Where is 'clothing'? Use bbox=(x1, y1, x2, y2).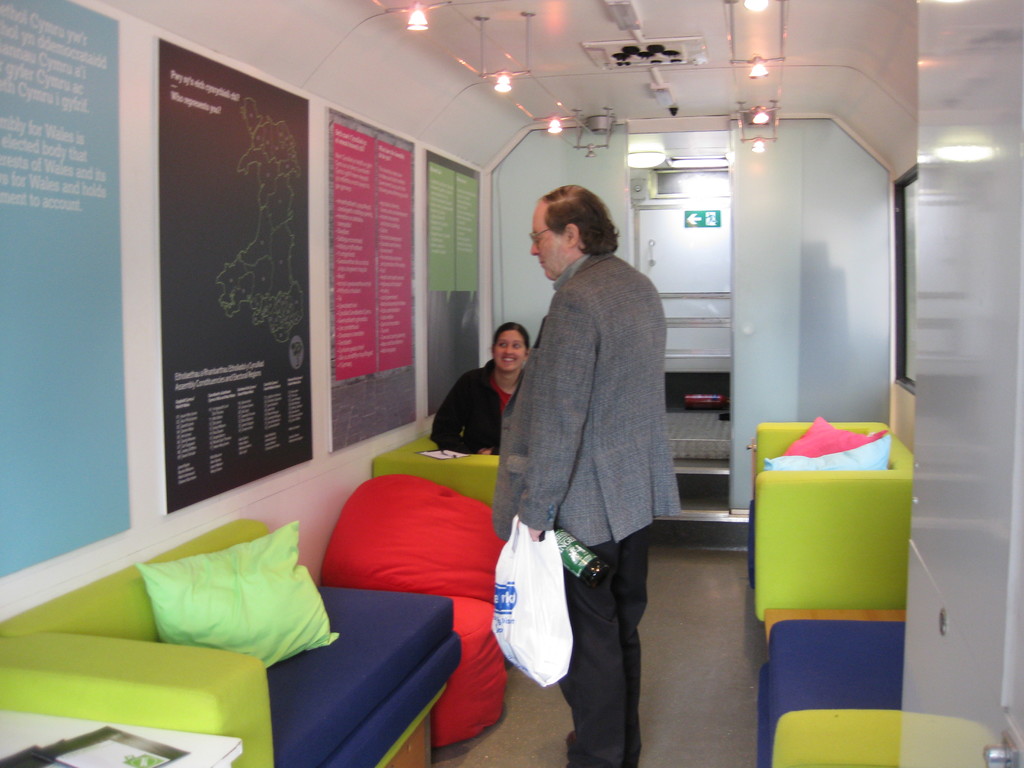
bbox=(425, 364, 536, 471).
